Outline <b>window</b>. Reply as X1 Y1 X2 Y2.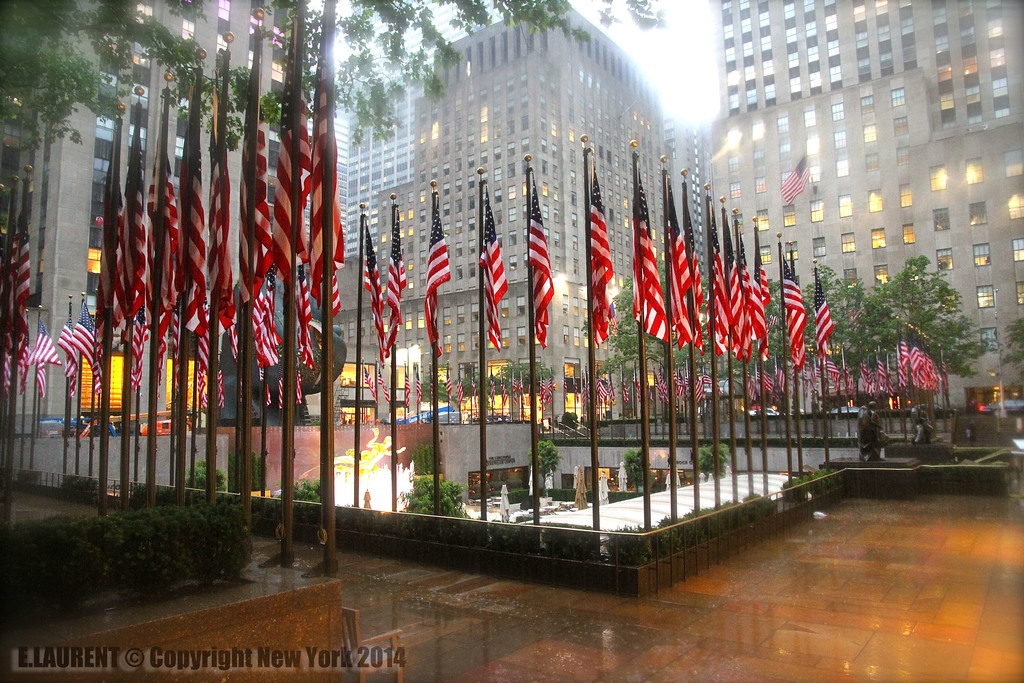
843 233 854 254.
